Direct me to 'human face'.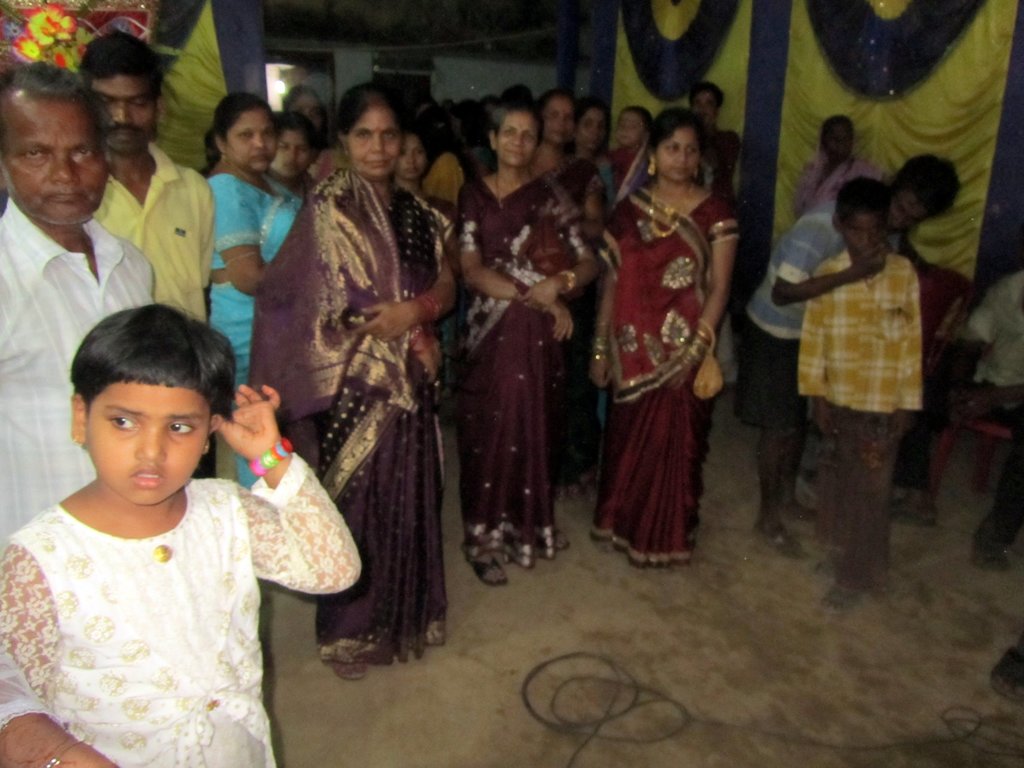
Direction: 89,69,154,150.
